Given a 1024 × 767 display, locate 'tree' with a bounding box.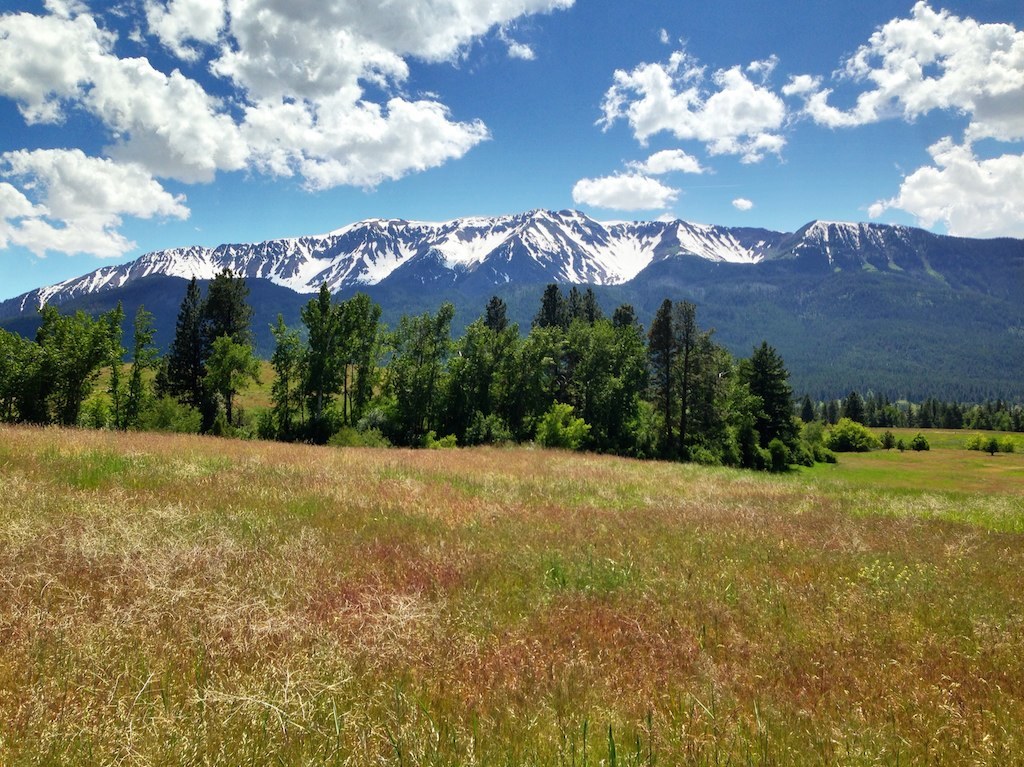
Located: x1=703, y1=318, x2=821, y2=466.
